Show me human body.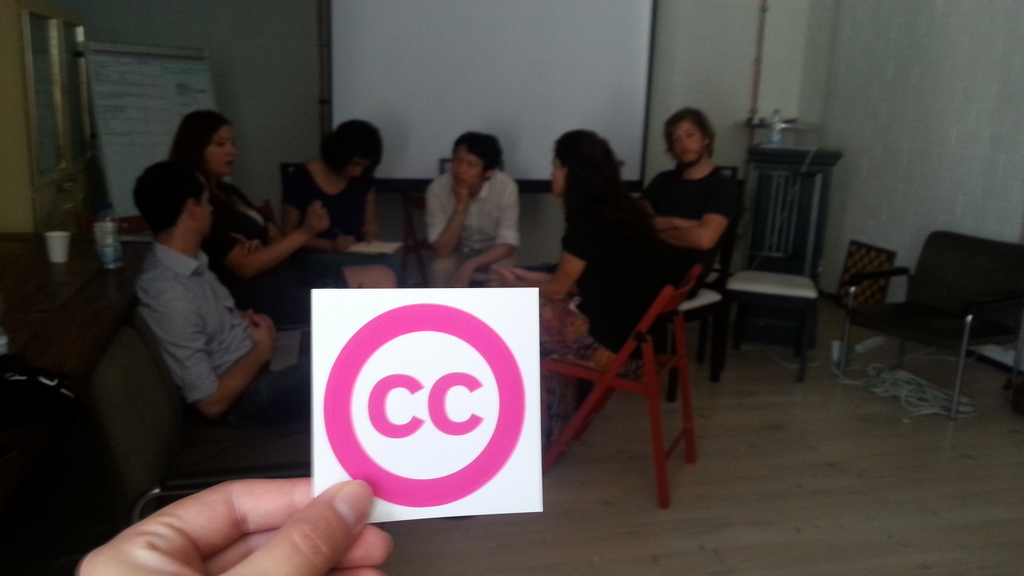
human body is here: [499, 122, 674, 439].
